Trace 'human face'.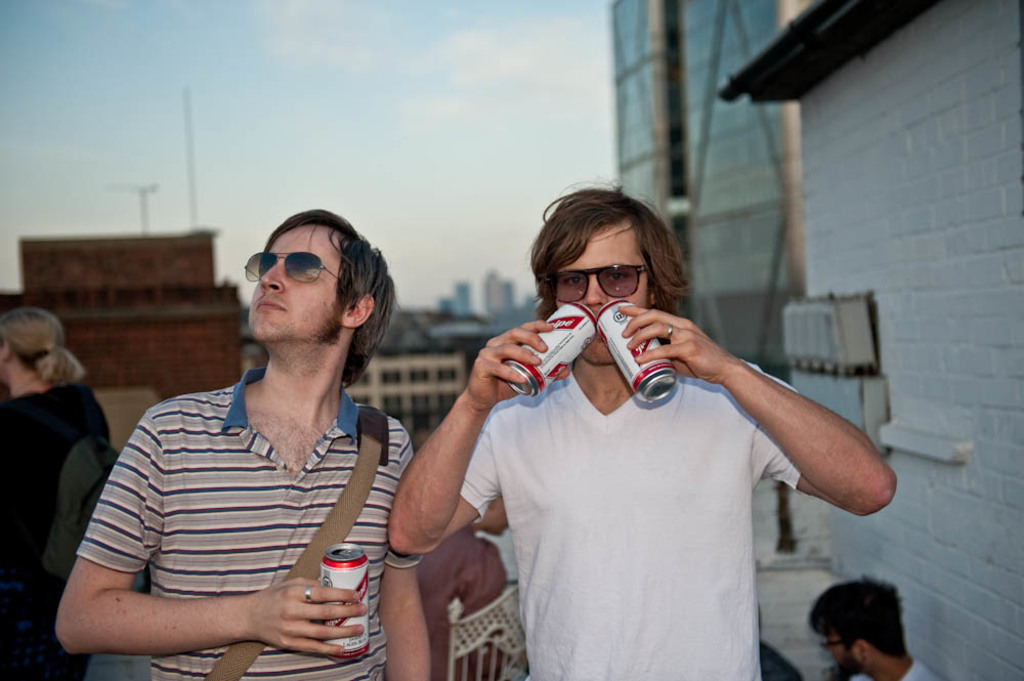
Traced to 828:630:863:677.
